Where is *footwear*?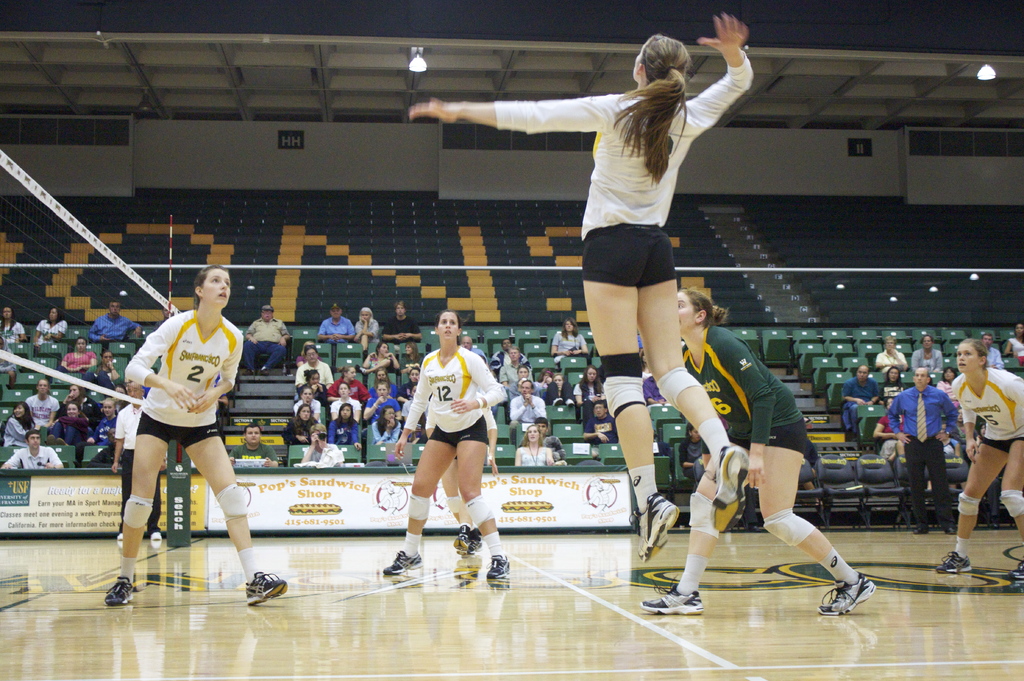
x1=813 y1=570 x2=875 y2=621.
